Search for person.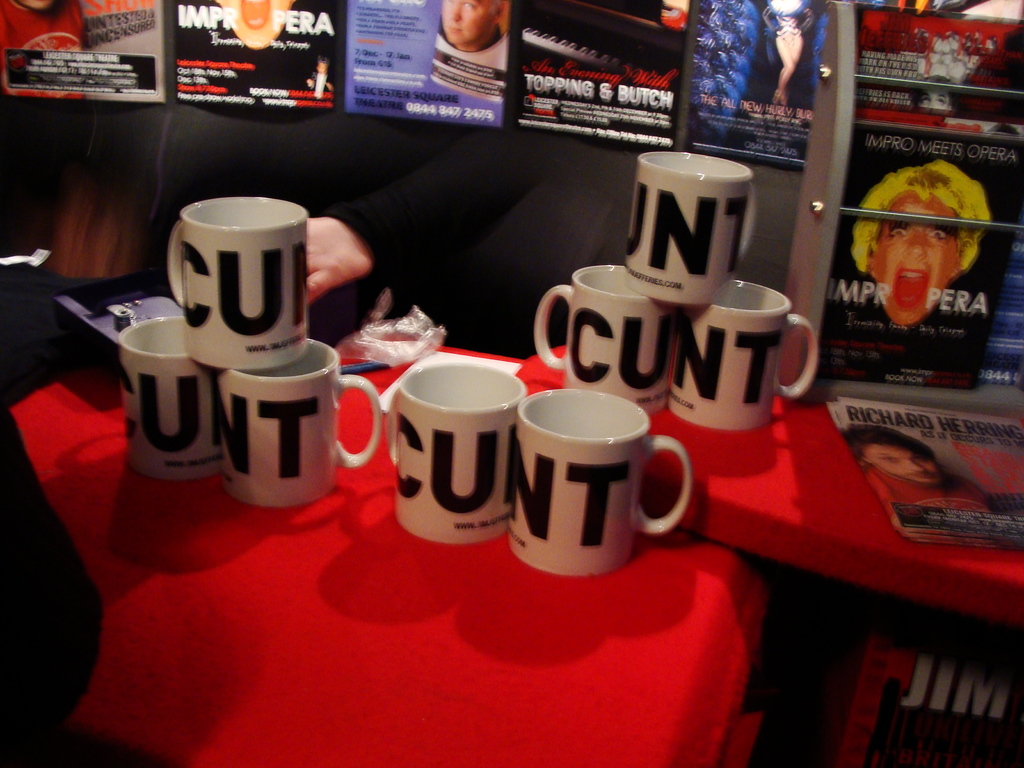
Found at box(839, 422, 998, 515).
